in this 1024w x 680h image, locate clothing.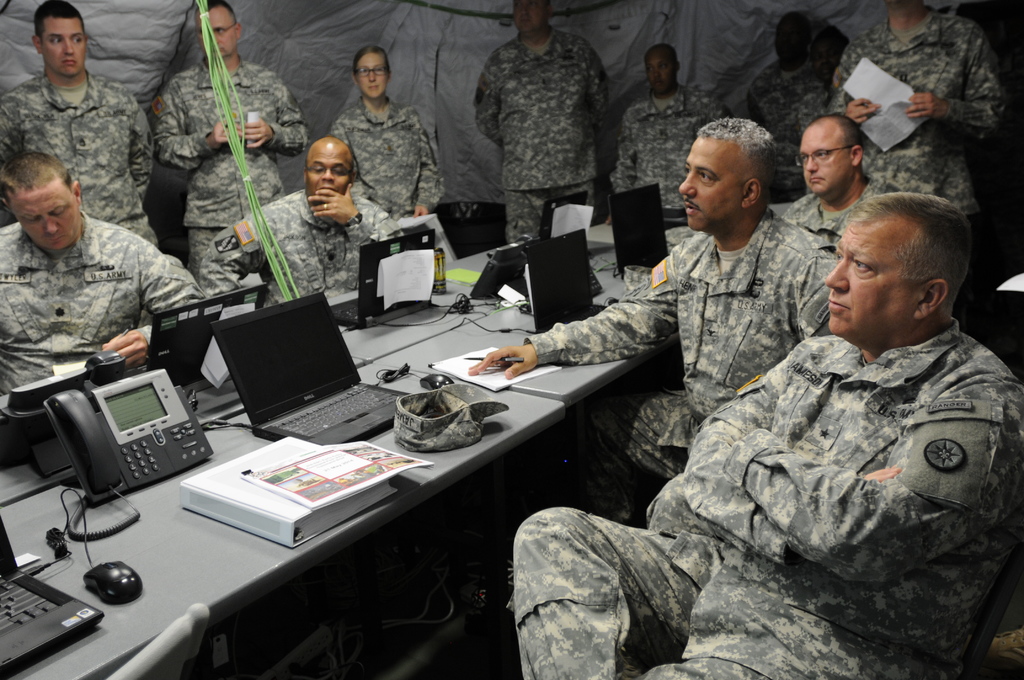
Bounding box: 0, 69, 157, 241.
